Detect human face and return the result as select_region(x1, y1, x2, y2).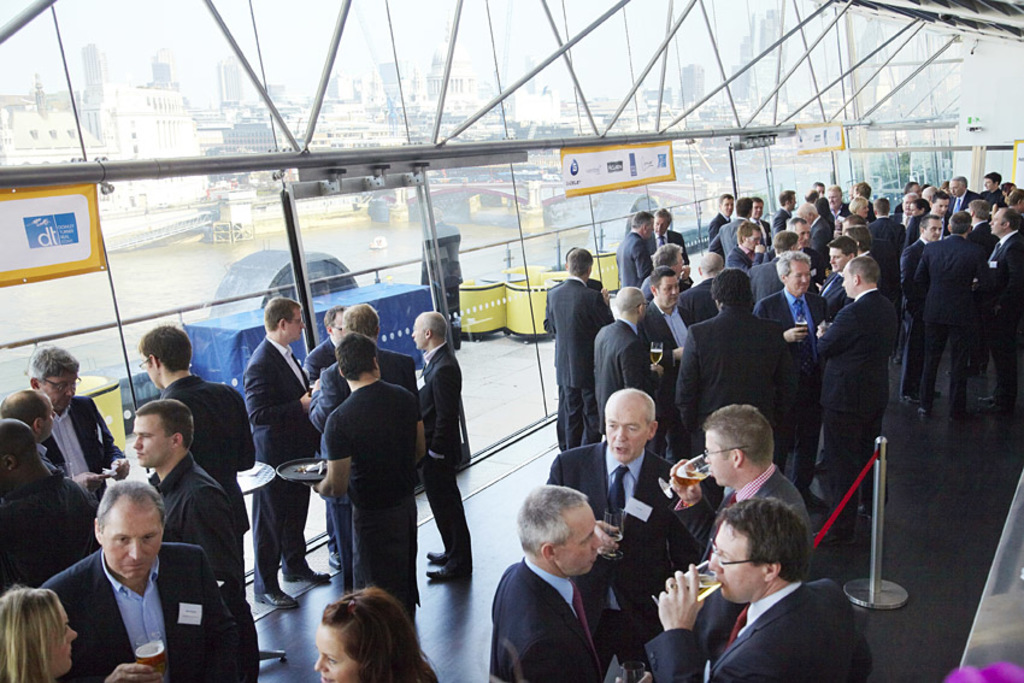
select_region(702, 429, 729, 484).
